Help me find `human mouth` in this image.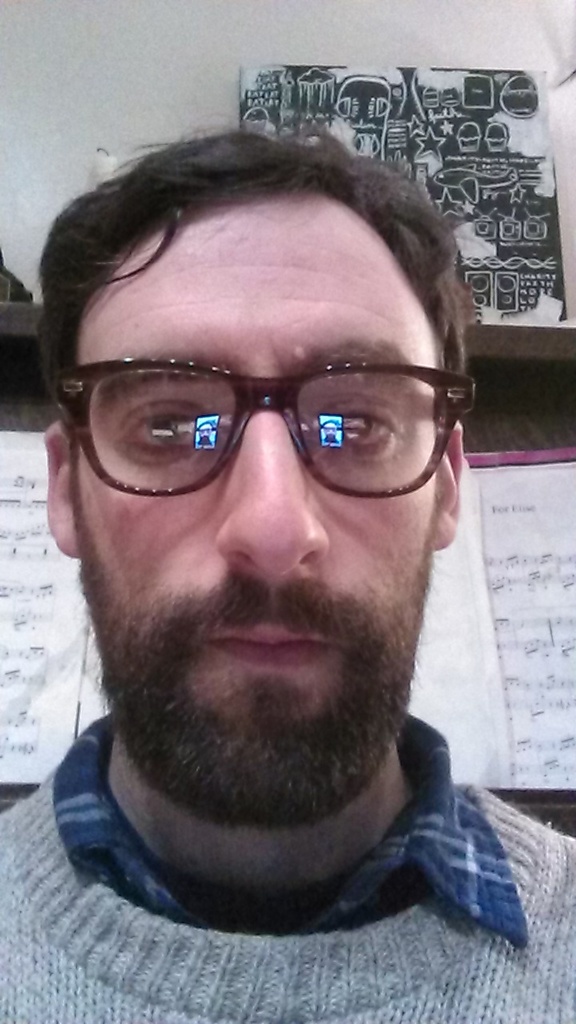
Found it: 193,633,338,686.
